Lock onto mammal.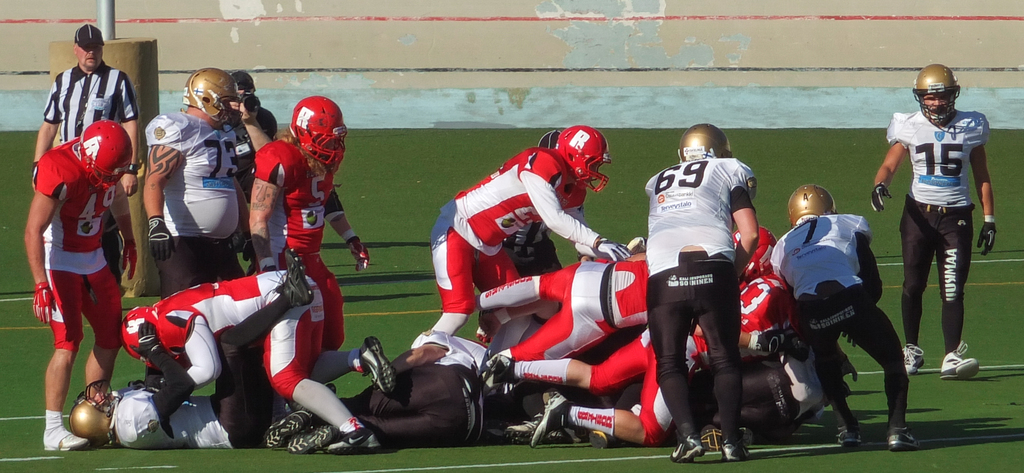
Locked: region(772, 185, 919, 453).
